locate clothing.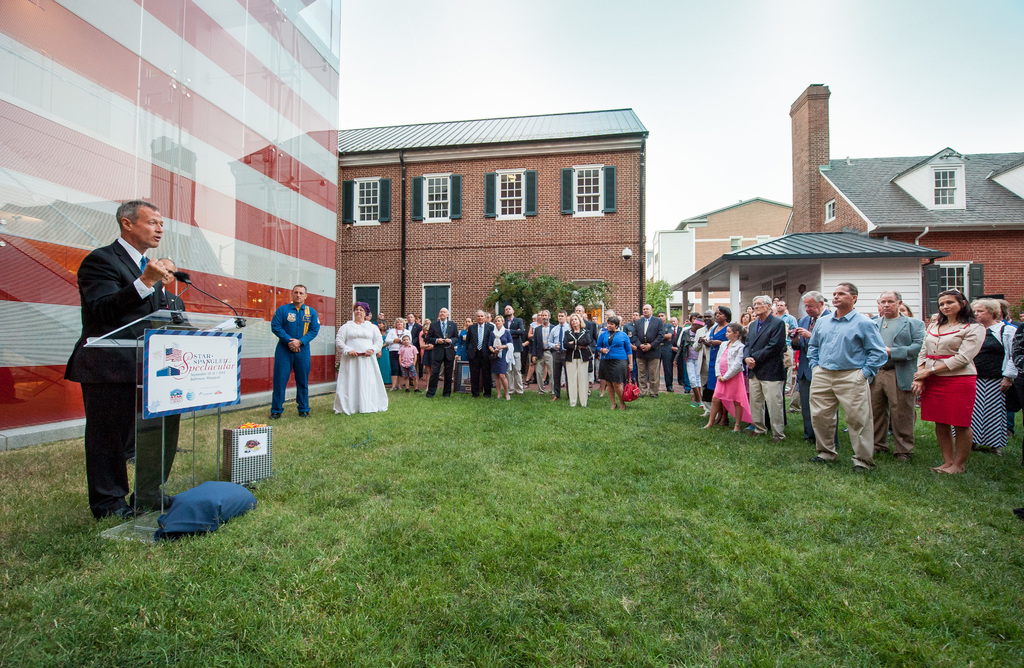
Bounding box: bbox=[862, 314, 942, 450].
